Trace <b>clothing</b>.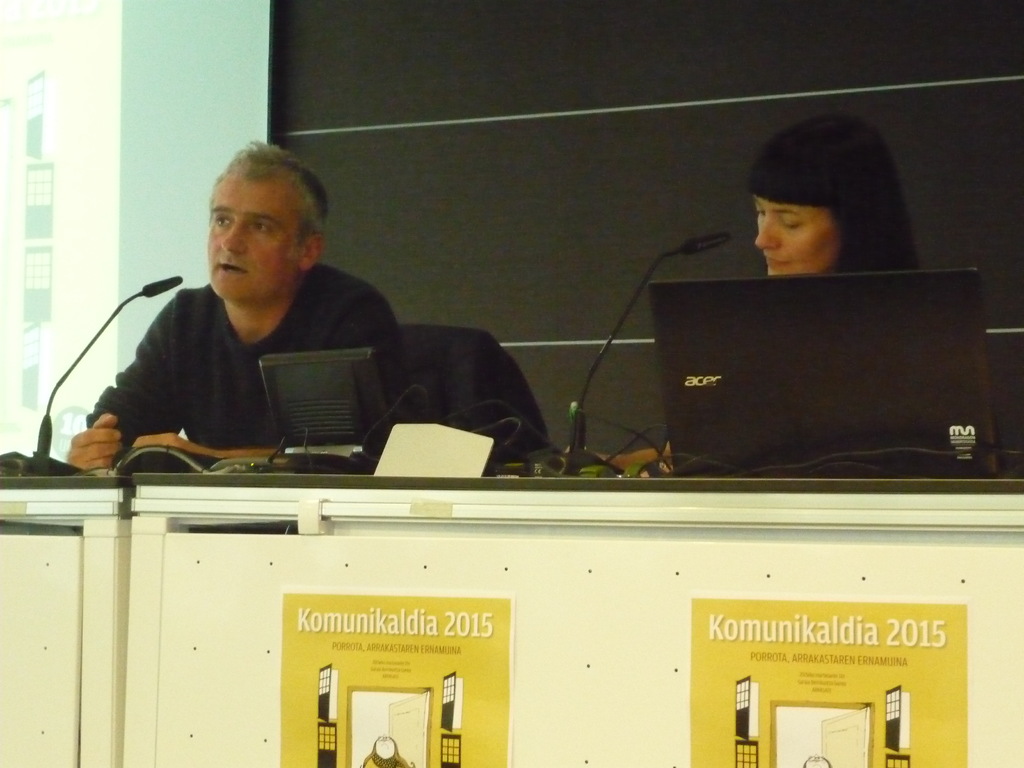
Traced to (x1=86, y1=263, x2=396, y2=445).
